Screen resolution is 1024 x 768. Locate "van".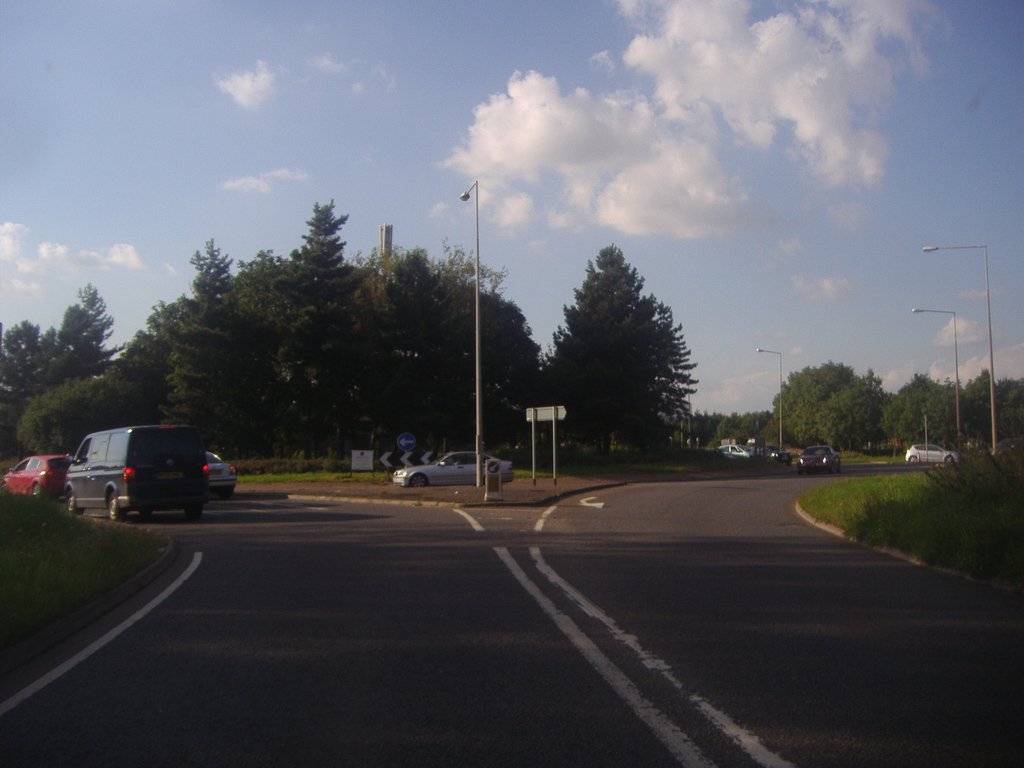
select_region(61, 422, 211, 519).
